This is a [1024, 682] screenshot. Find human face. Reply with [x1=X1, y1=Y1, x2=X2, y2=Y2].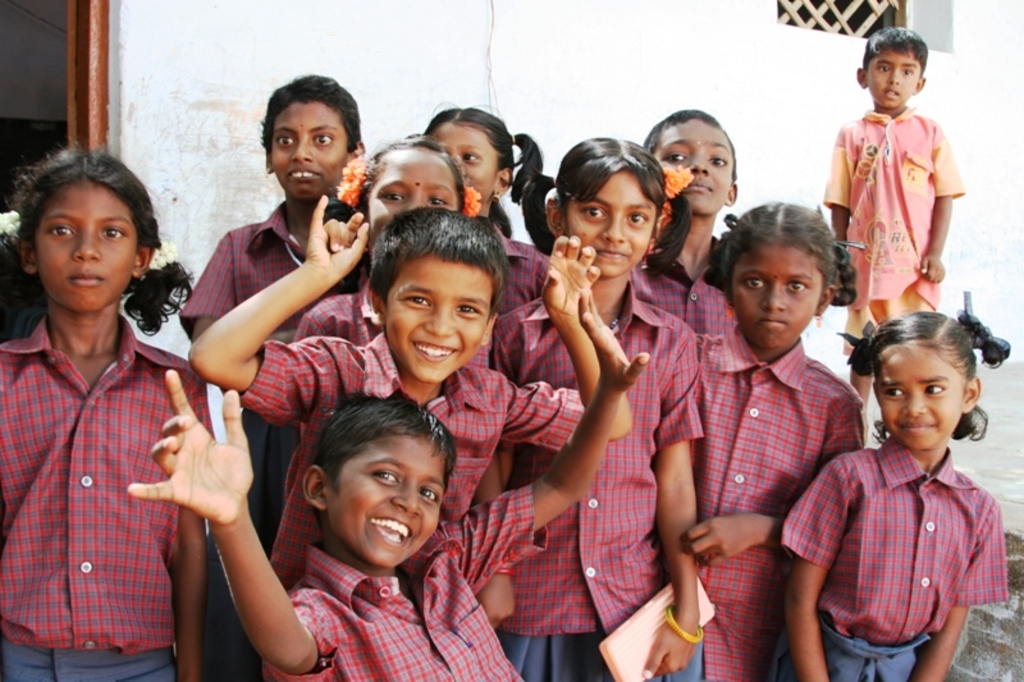
[x1=35, y1=177, x2=140, y2=319].
